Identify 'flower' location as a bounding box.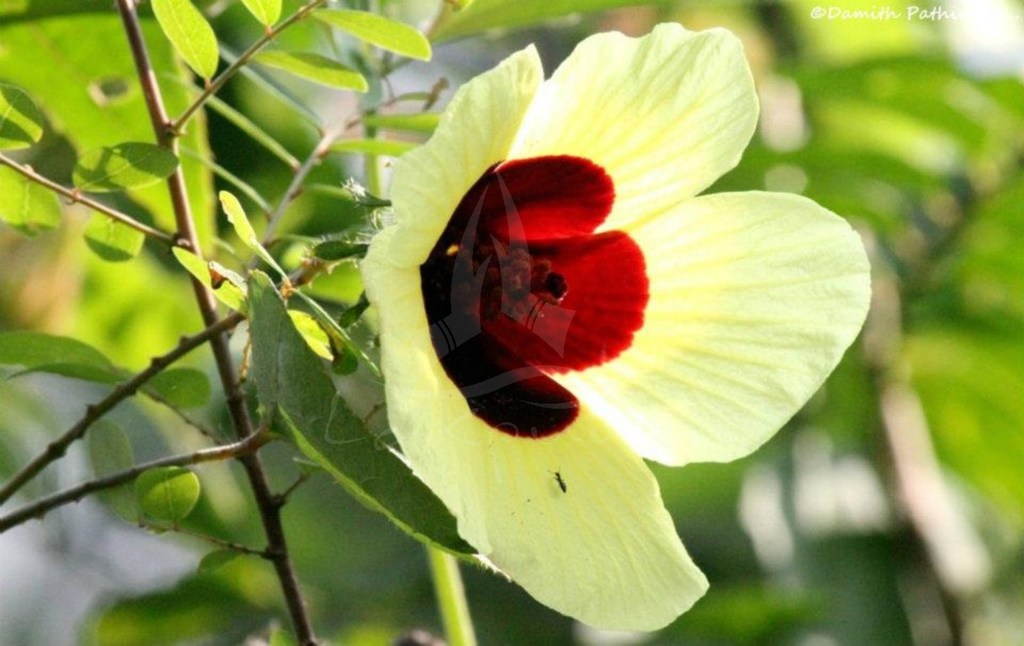
[x1=317, y1=20, x2=870, y2=608].
